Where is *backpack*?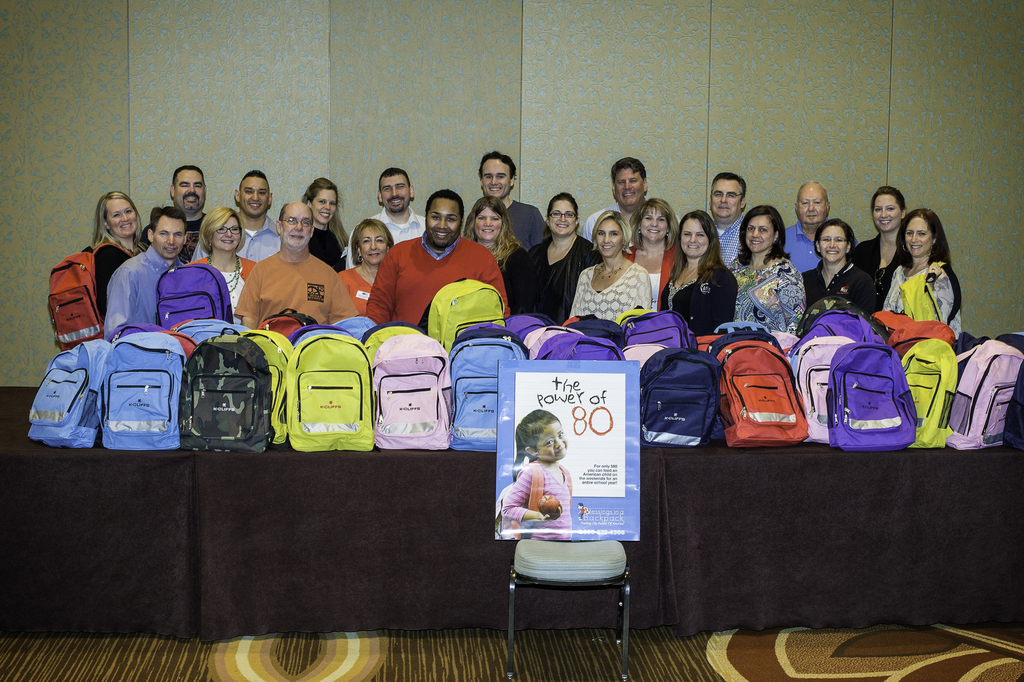
729/322/815/446.
